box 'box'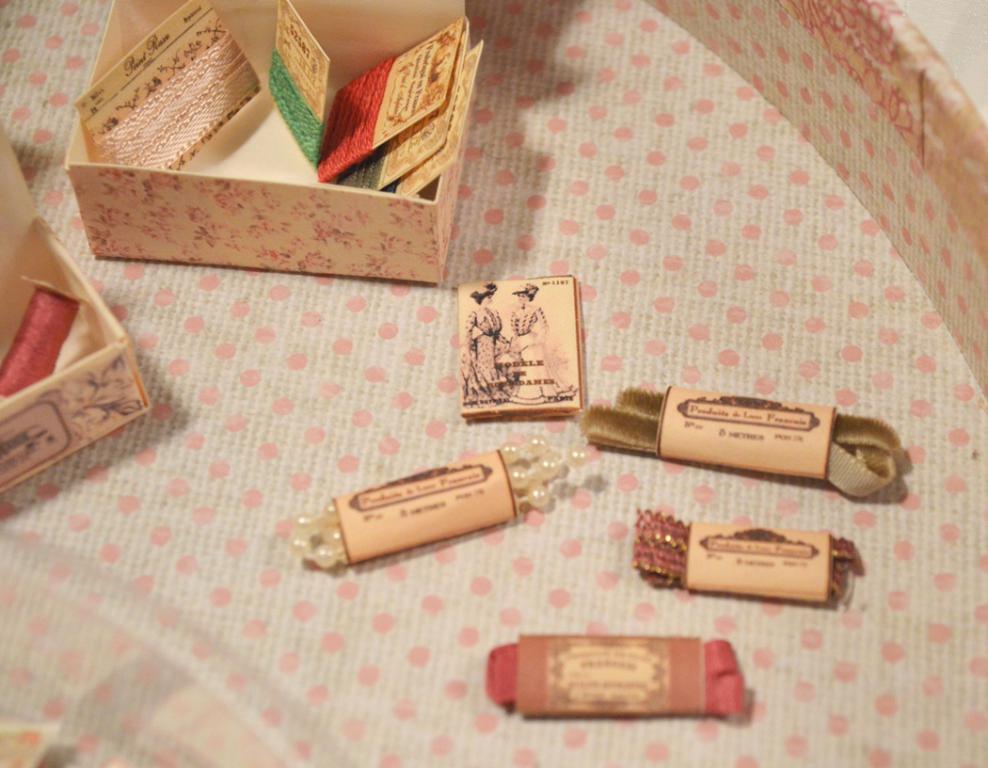
bbox=[61, 0, 484, 287]
